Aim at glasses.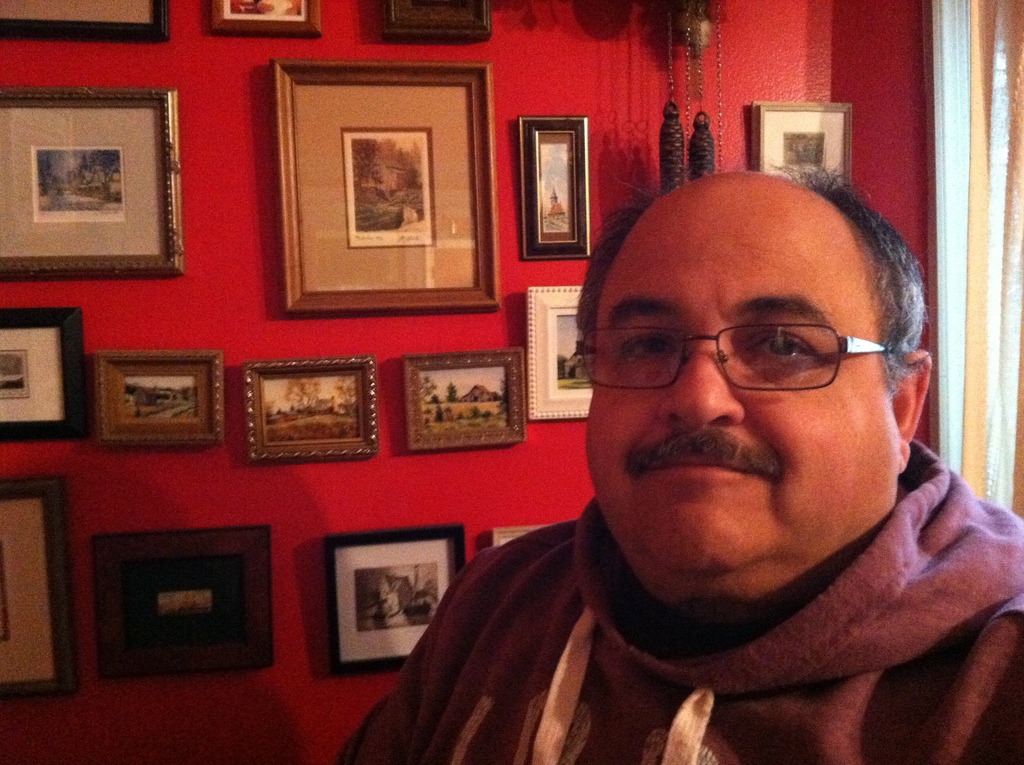
Aimed at BBox(600, 303, 916, 404).
